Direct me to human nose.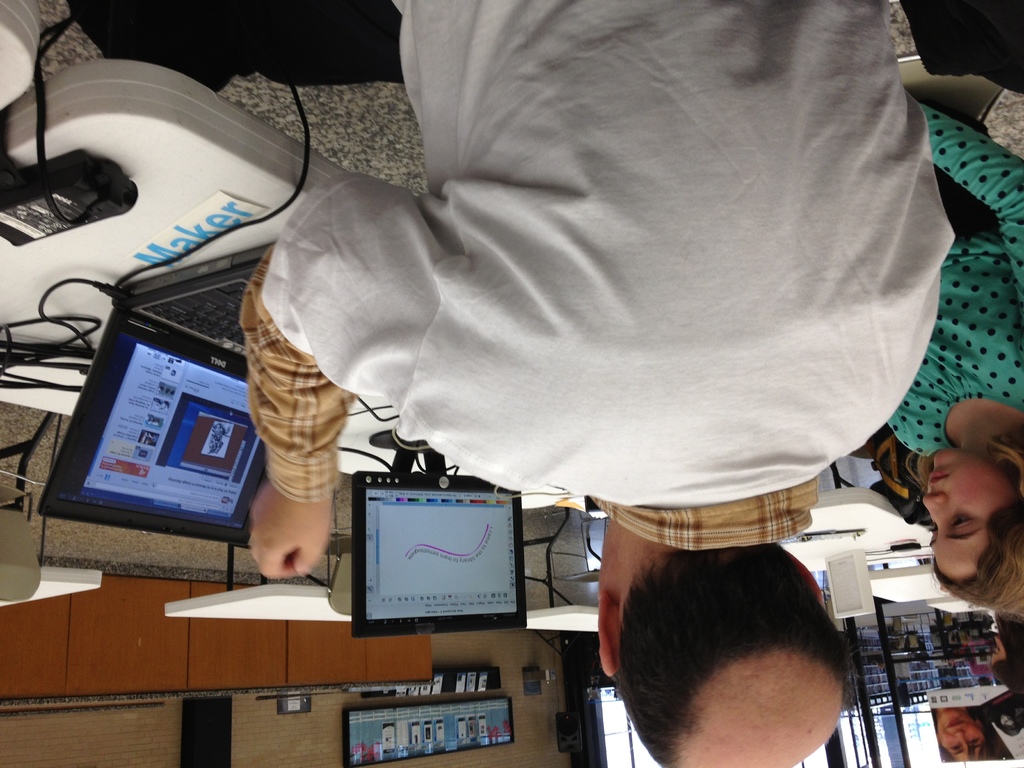
Direction: BBox(951, 730, 967, 753).
